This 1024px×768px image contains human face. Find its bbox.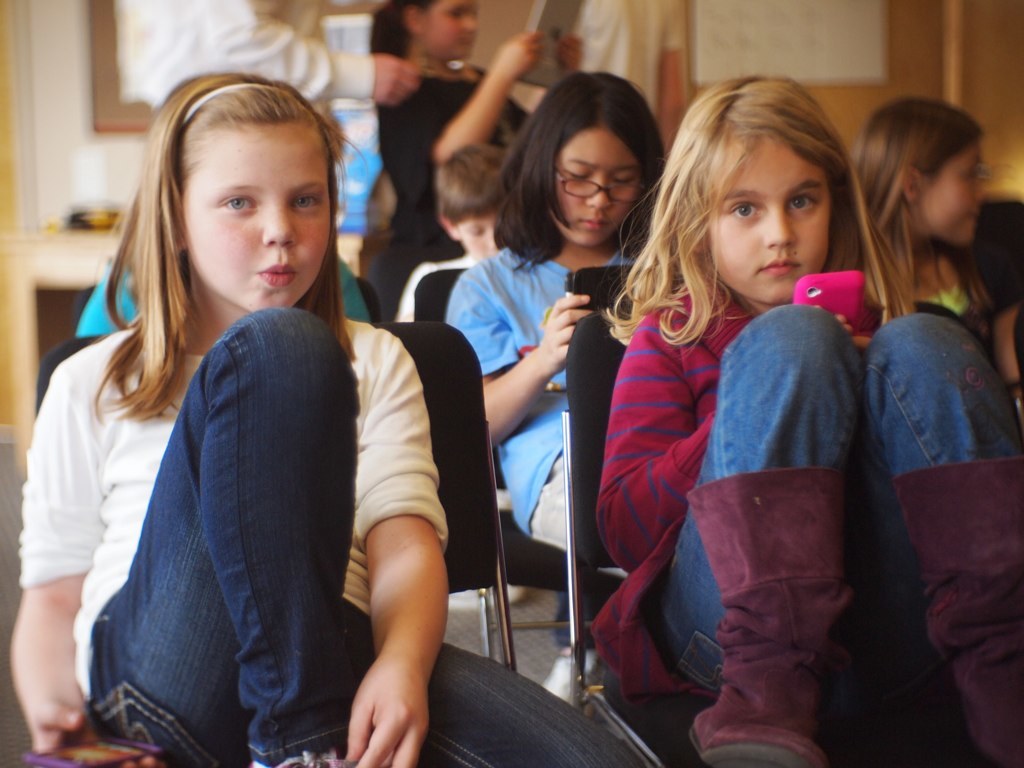
rect(450, 200, 509, 264).
